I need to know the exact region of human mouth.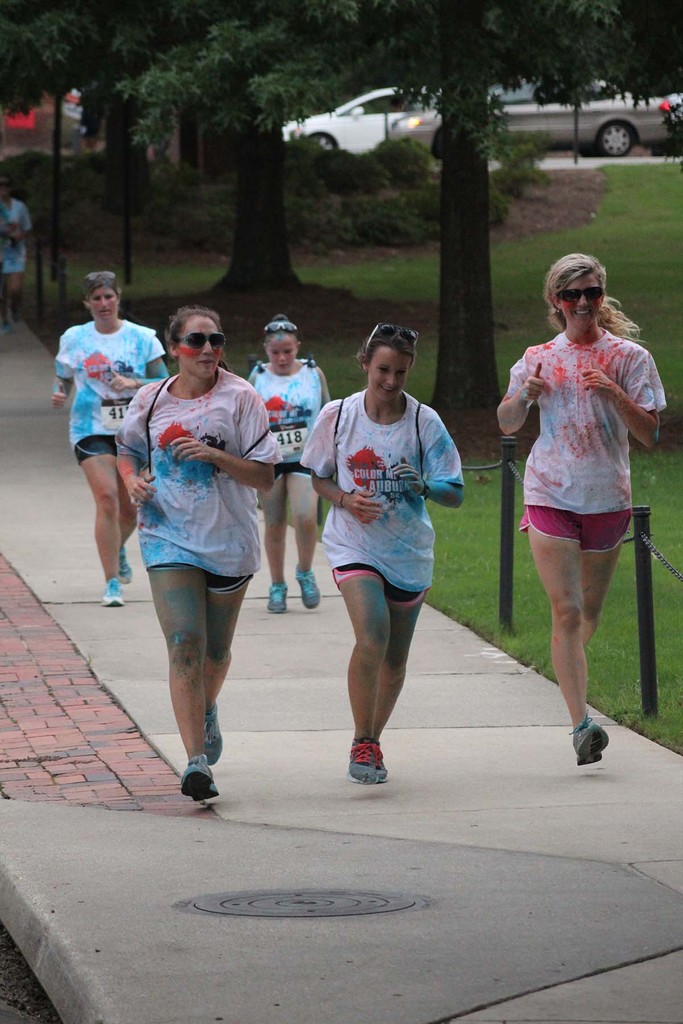
Region: l=573, t=307, r=595, b=323.
